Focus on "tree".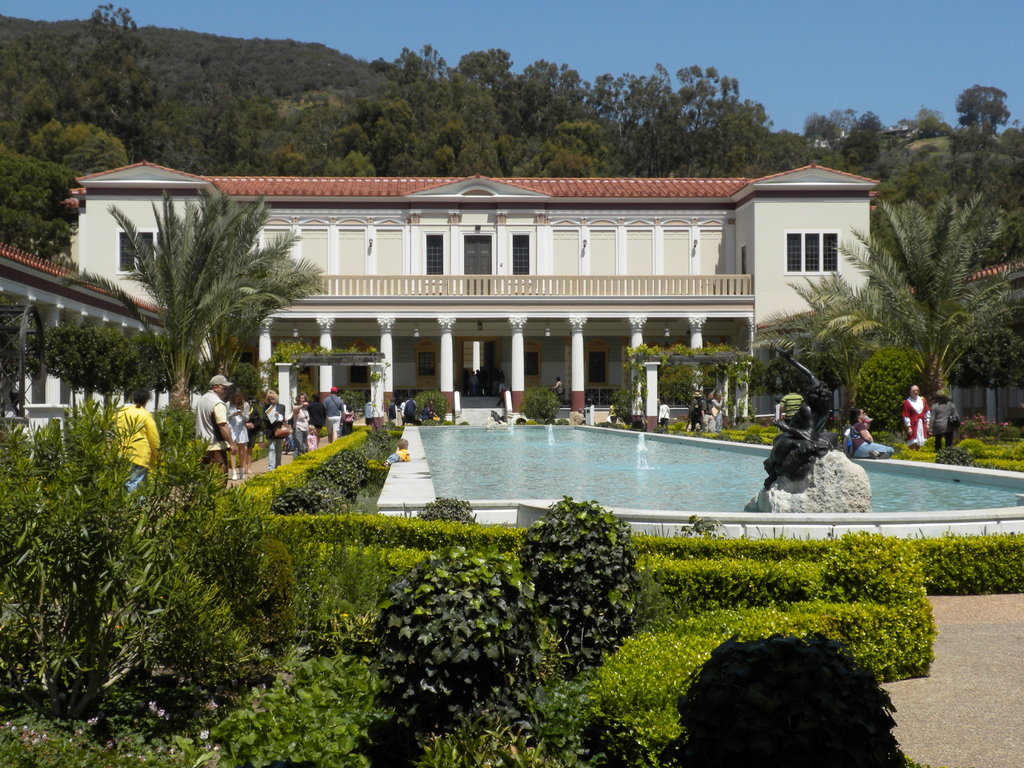
Focused at crop(849, 341, 922, 430).
